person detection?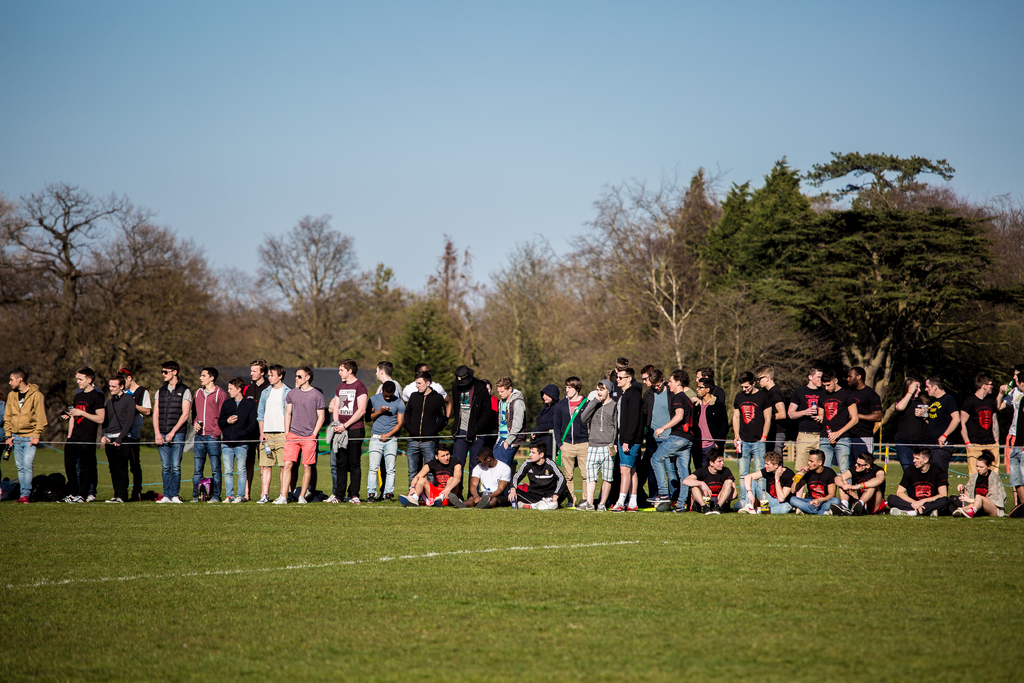
left=155, top=361, right=194, bottom=505
